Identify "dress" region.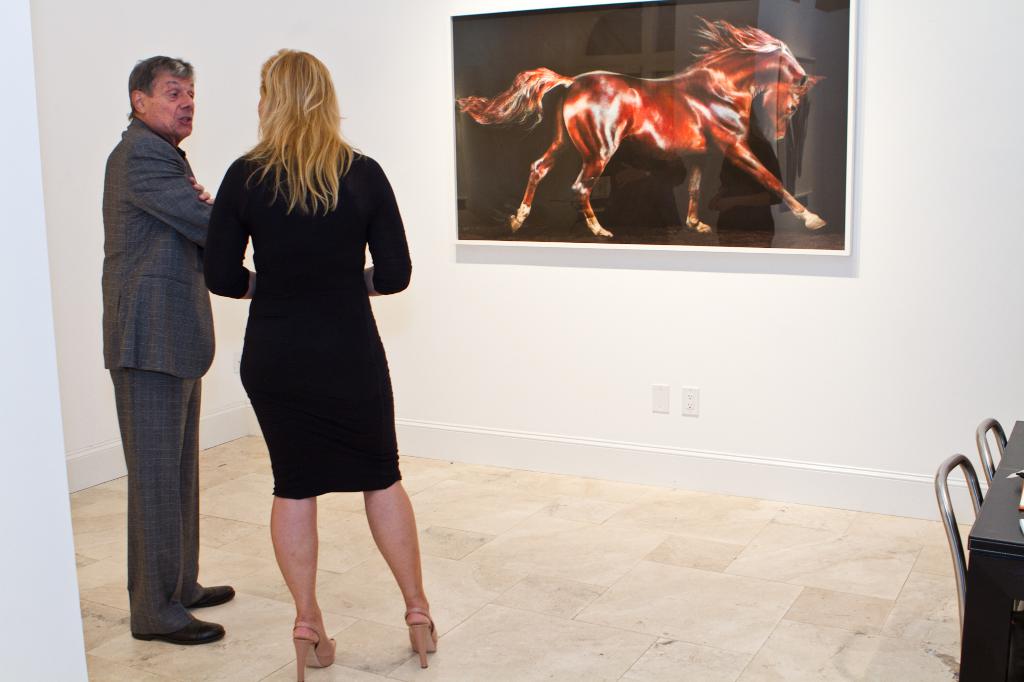
Region: <box>206,148,412,495</box>.
